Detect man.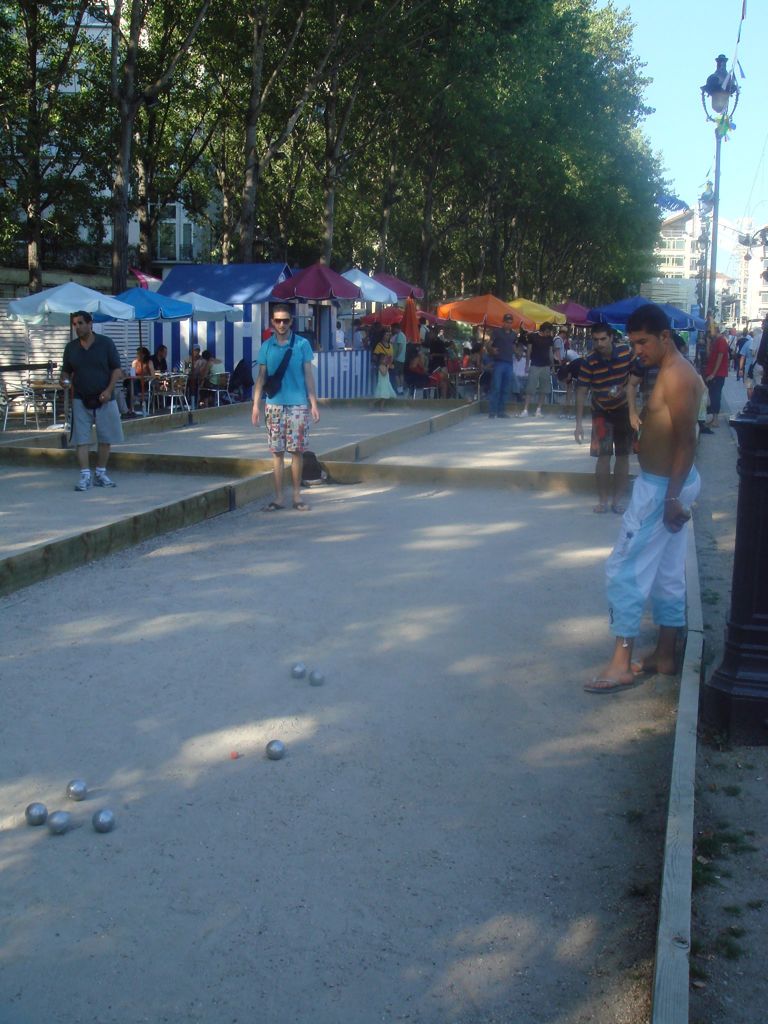
Detected at locate(53, 305, 124, 493).
